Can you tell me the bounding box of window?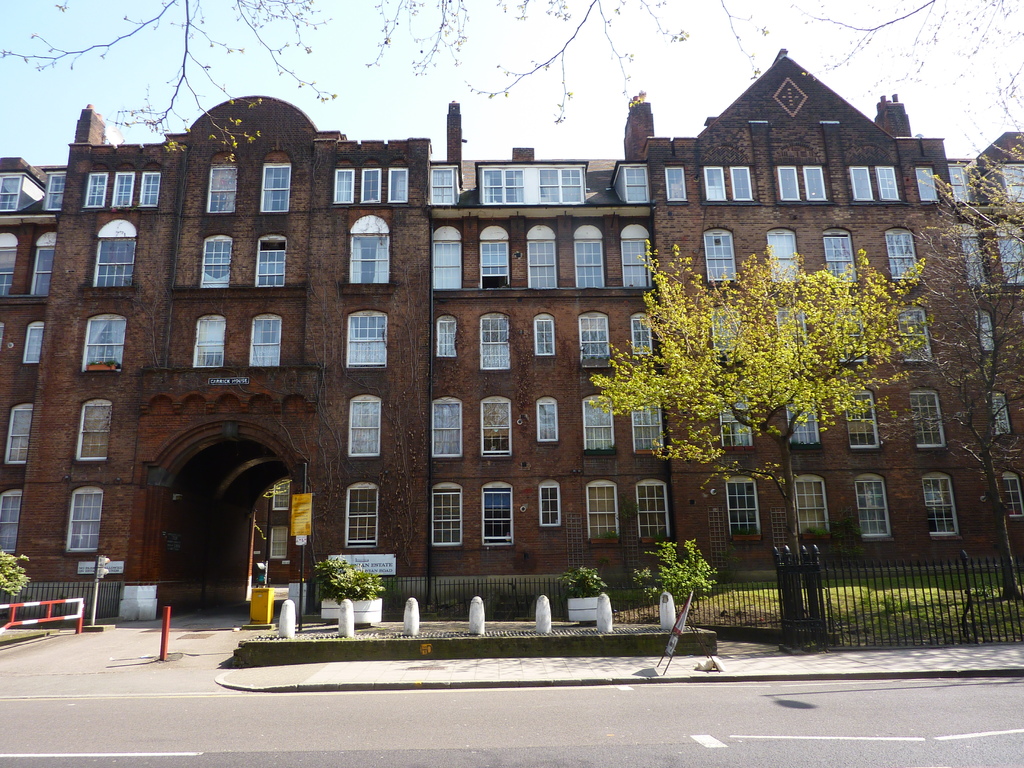
Rect(705, 166, 726, 199).
